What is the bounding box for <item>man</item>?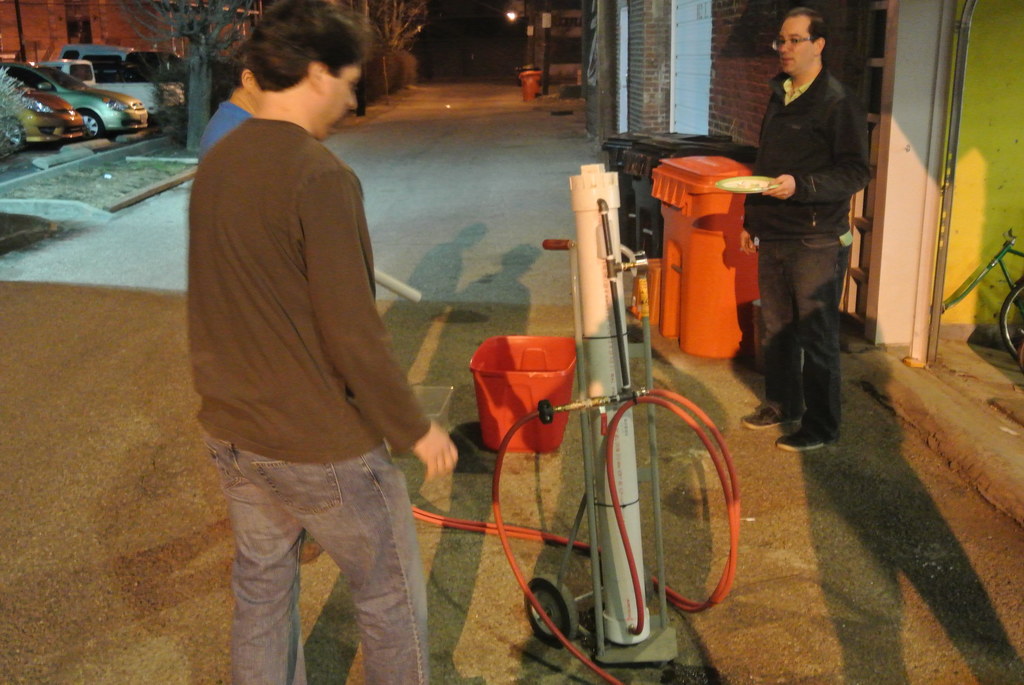
bbox(189, 0, 456, 684).
